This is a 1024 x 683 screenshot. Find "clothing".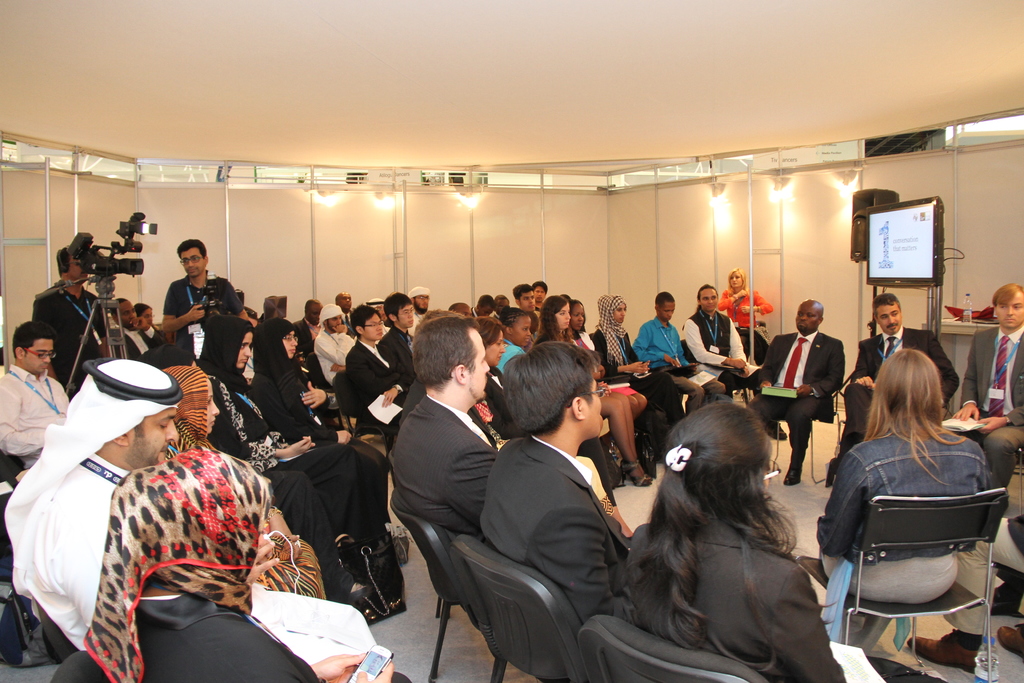
Bounding box: x1=0 y1=363 x2=79 y2=466.
